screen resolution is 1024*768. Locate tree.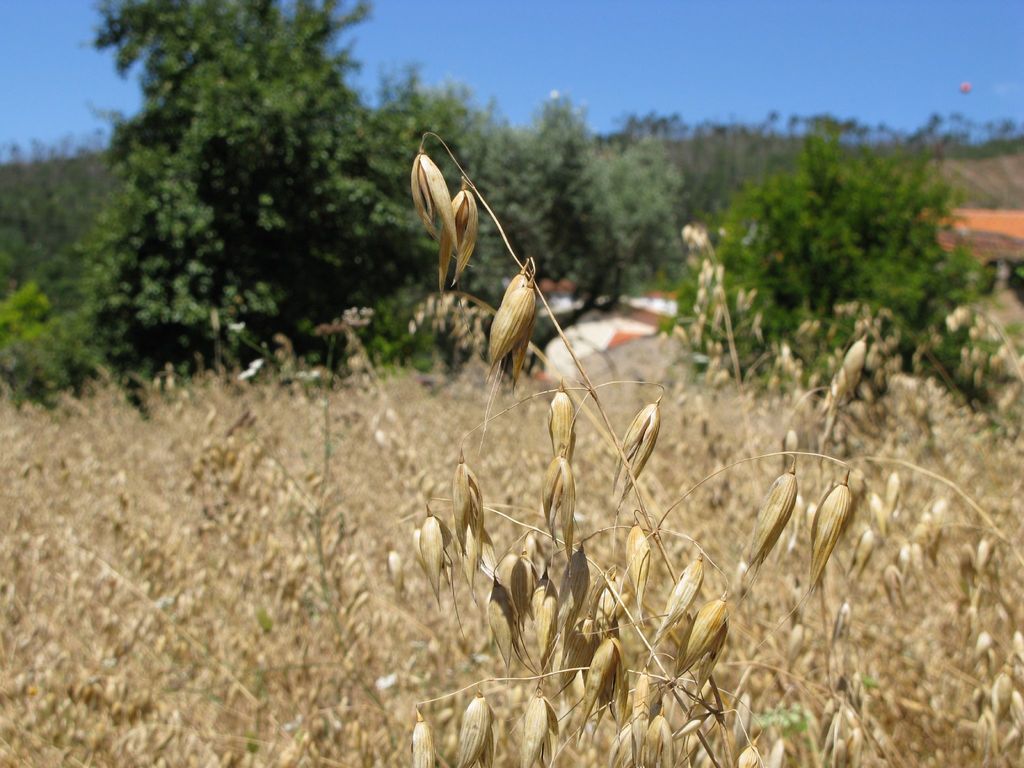
(91, 0, 452, 355).
